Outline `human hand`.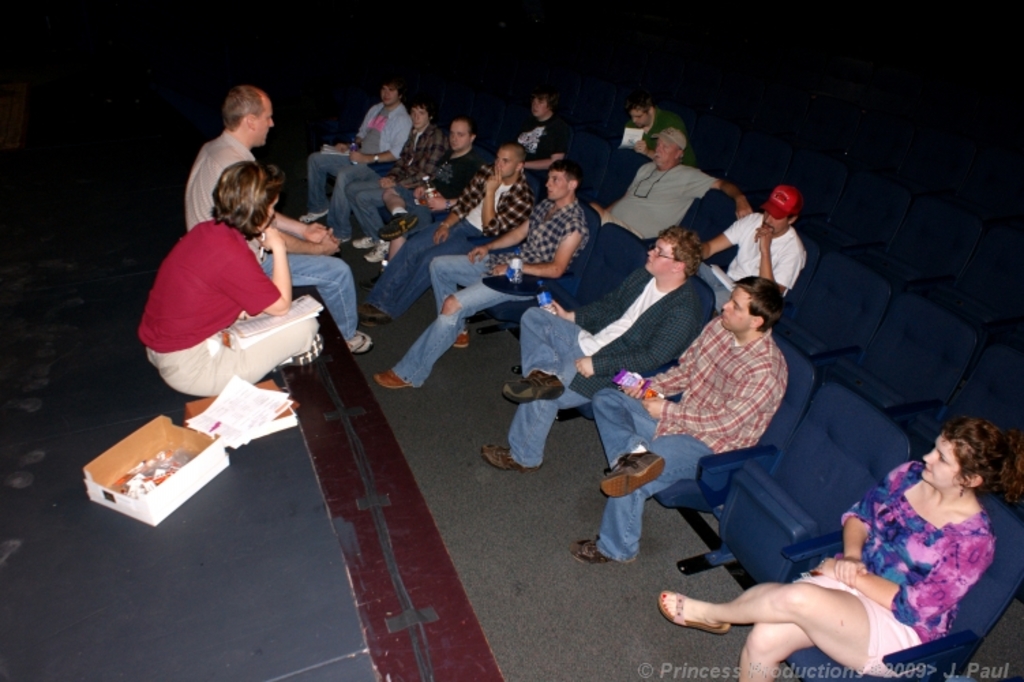
Outline: box=[334, 143, 349, 153].
